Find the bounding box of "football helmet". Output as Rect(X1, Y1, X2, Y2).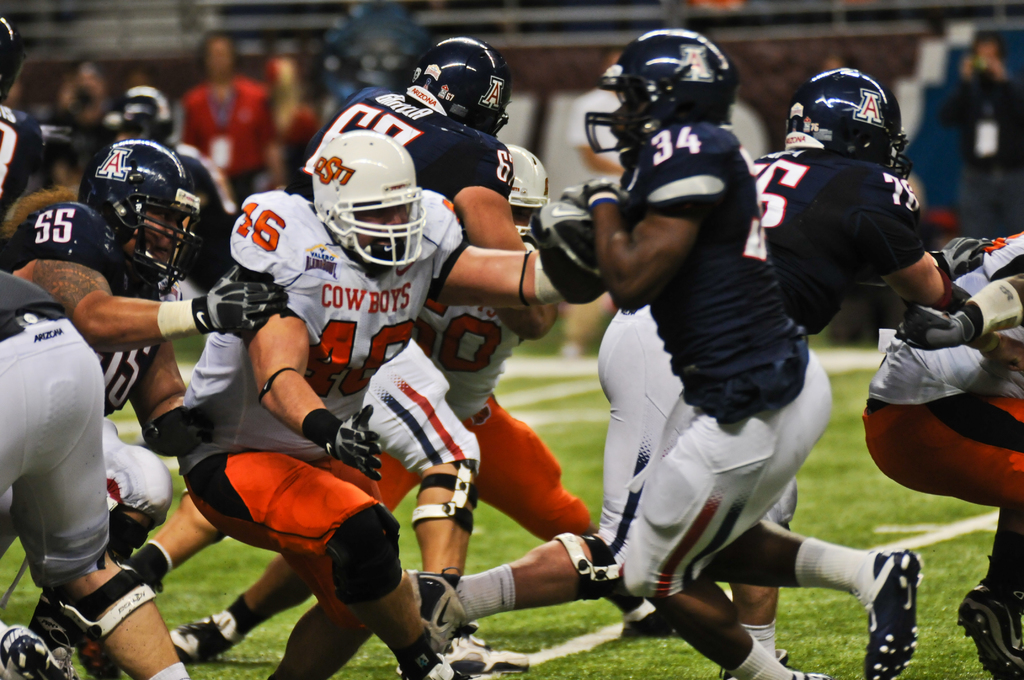
Rect(87, 139, 200, 286).
